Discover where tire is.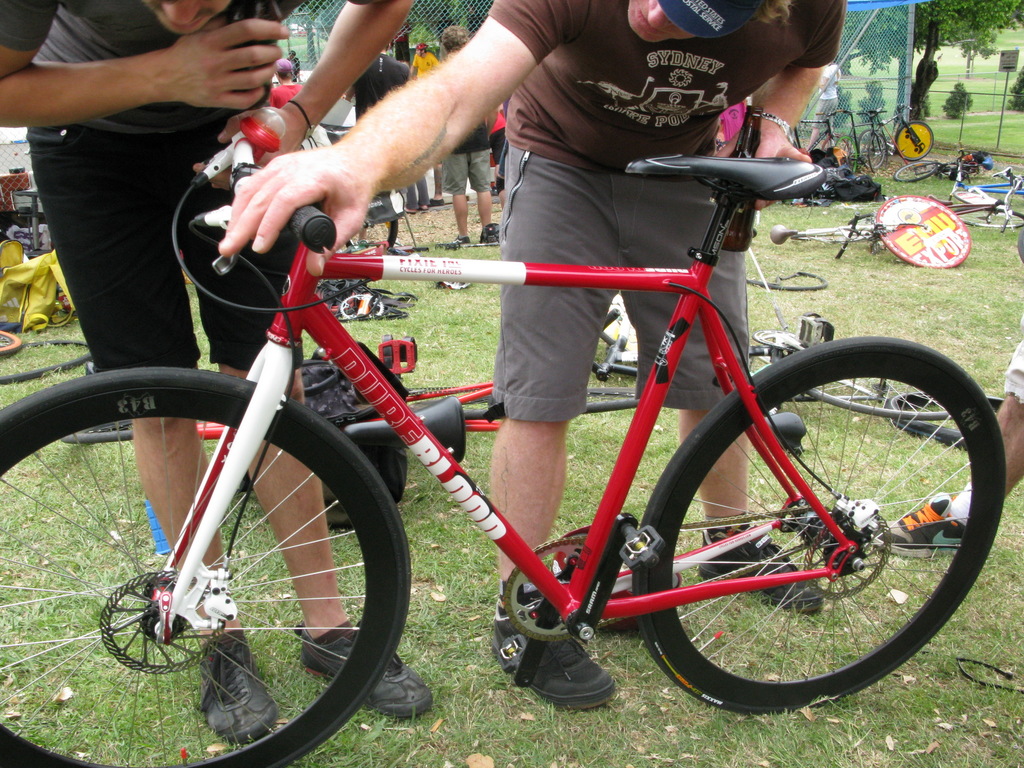
Discovered at (634, 332, 1007, 717).
